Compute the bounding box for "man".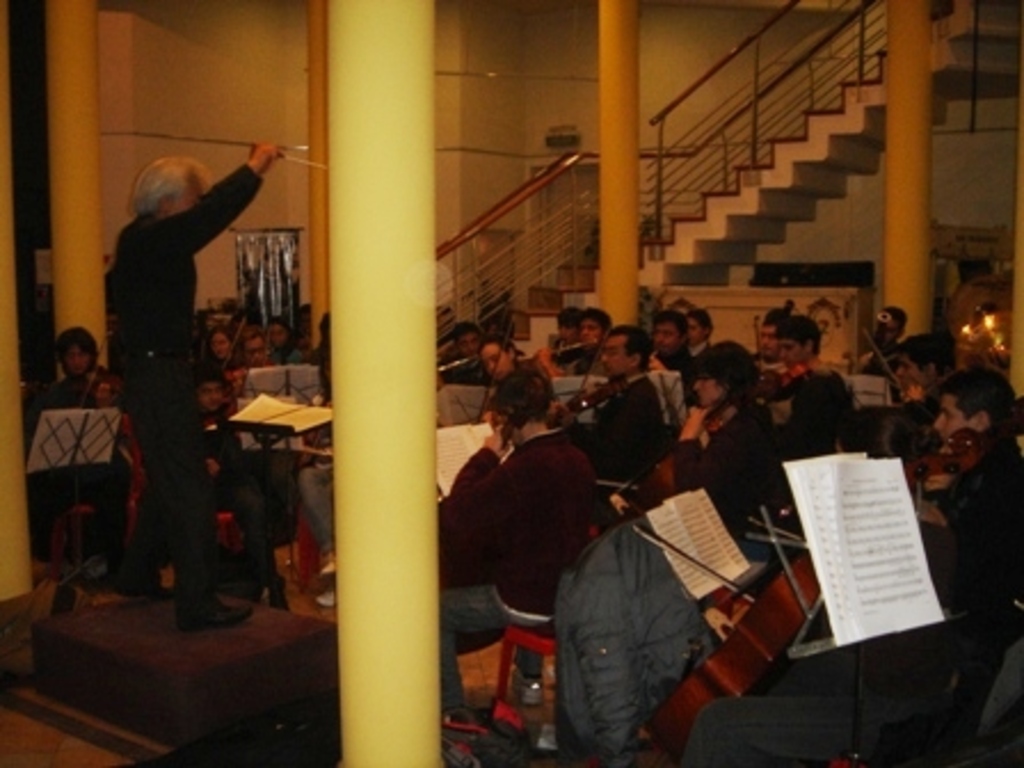
bbox=(101, 151, 281, 624).
